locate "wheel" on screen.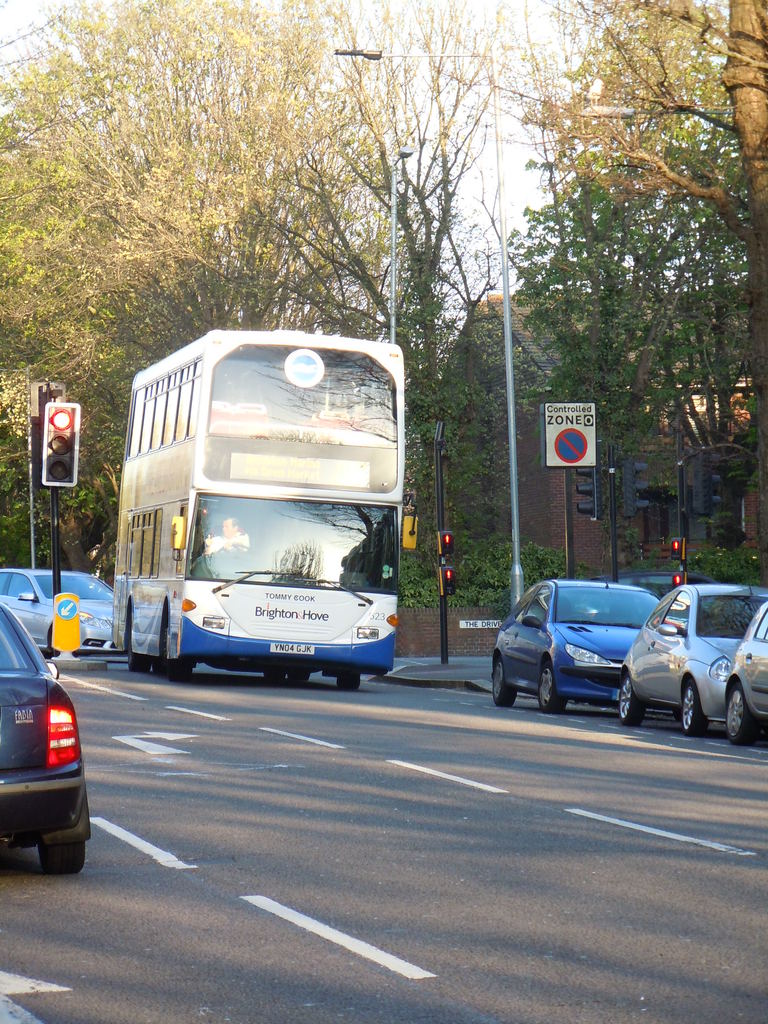
On screen at select_region(725, 681, 760, 744).
